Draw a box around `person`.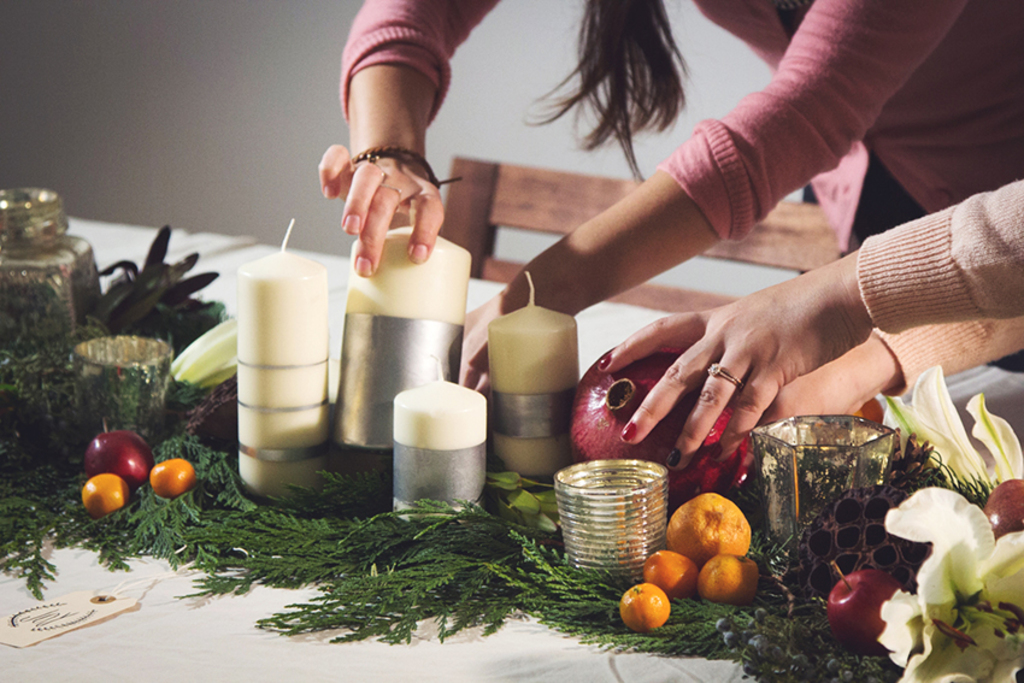
[left=593, top=176, right=1023, bottom=488].
